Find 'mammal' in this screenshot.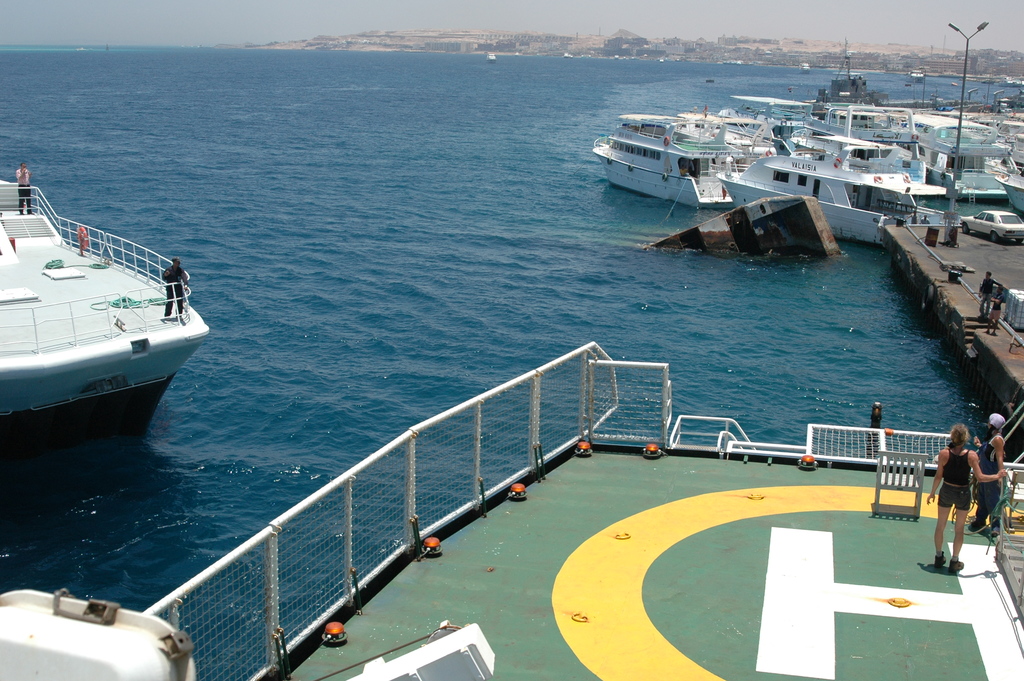
The bounding box for 'mammal' is bbox=[981, 270, 1001, 319].
